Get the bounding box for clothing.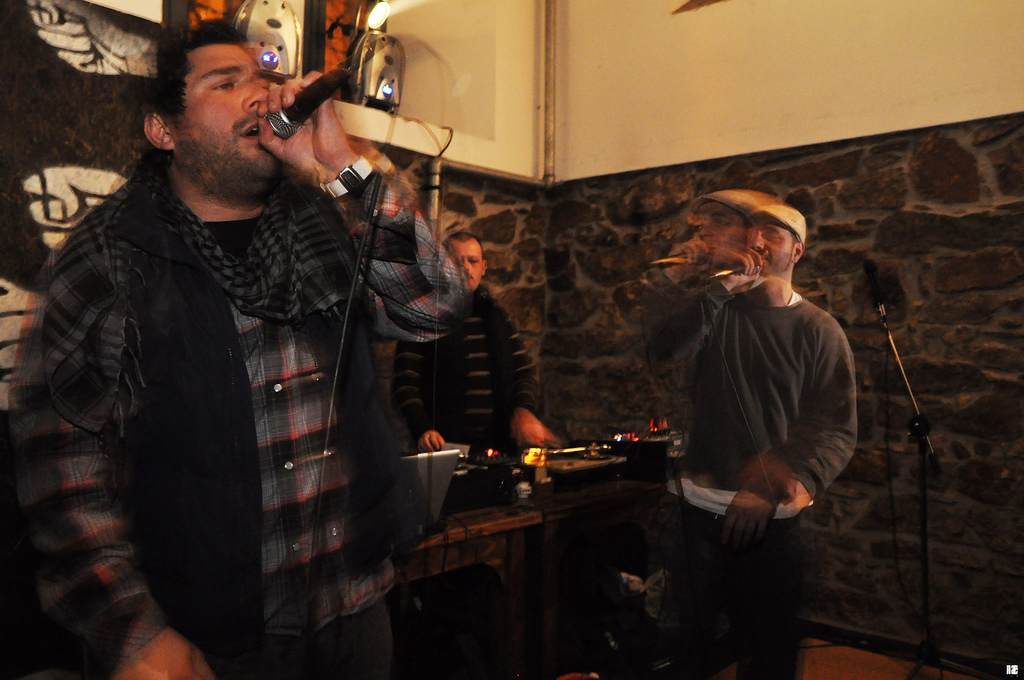
region(400, 280, 542, 494).
